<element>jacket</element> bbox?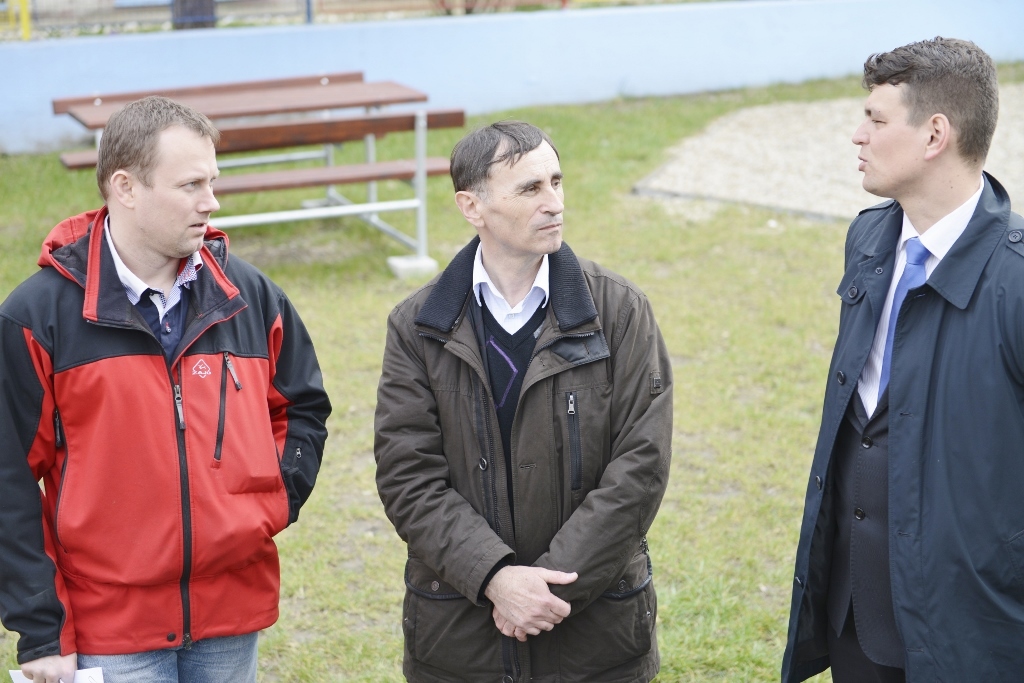
select_region(376, 229, 683, 680)
